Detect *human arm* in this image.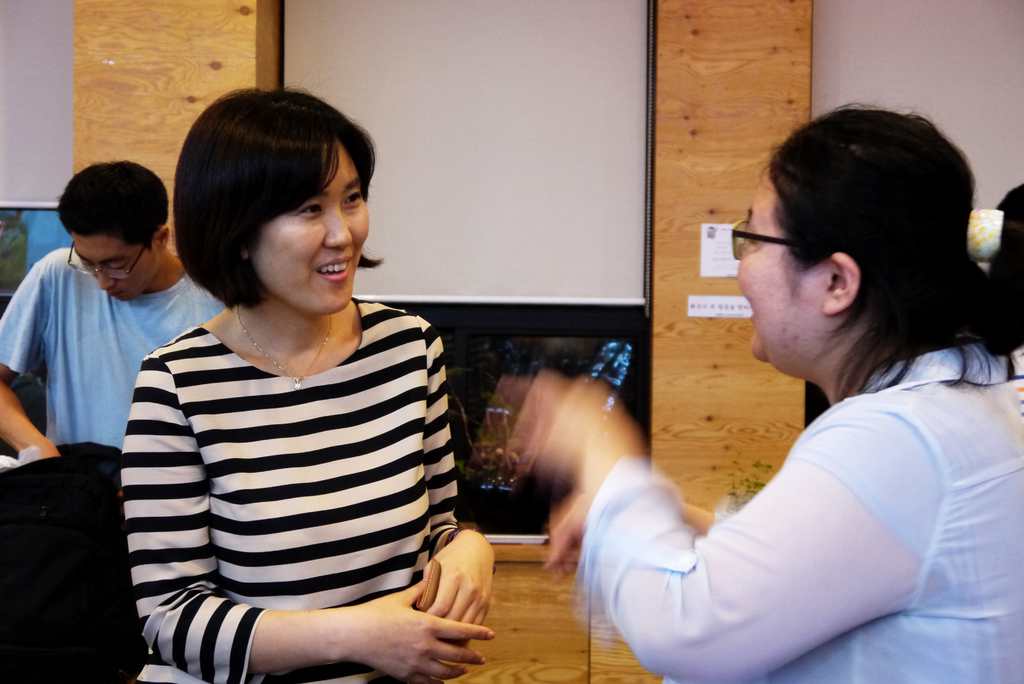
Detection: bbox=[132, 336, 520, 683].
